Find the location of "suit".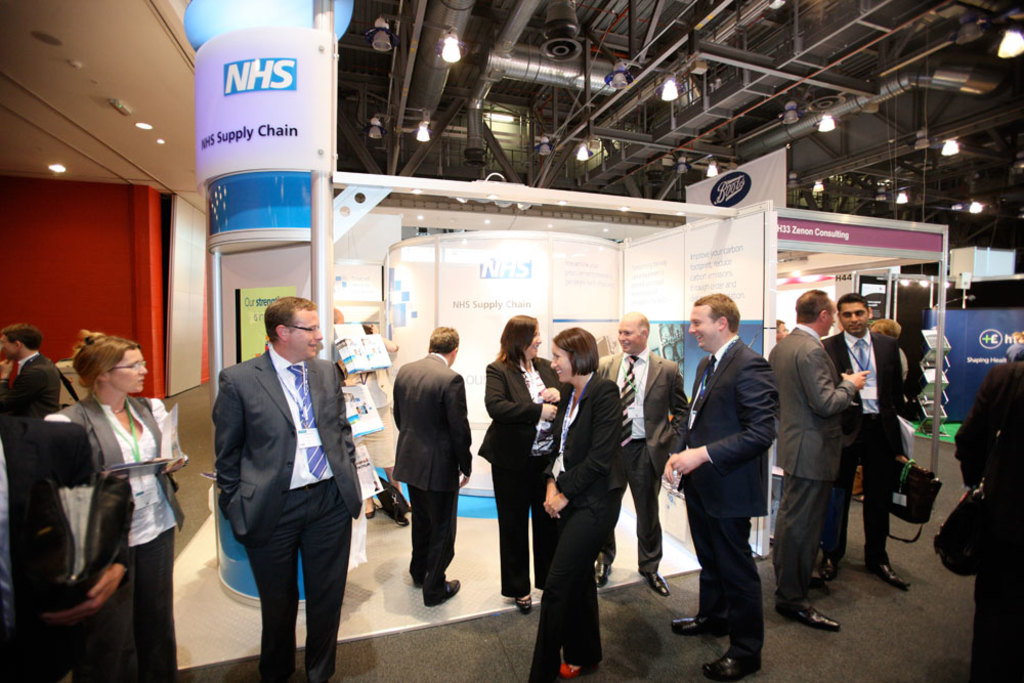
Location: l=390, t=350, r=474, b=597.
